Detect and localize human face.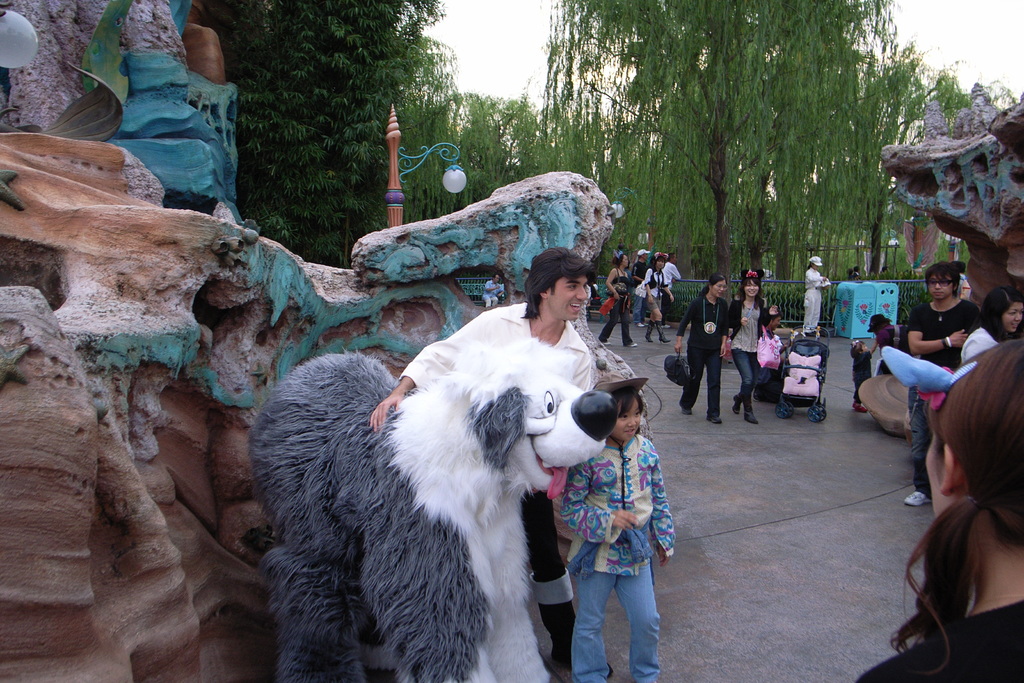
Localized at rect(621, 257, 630, 268).
